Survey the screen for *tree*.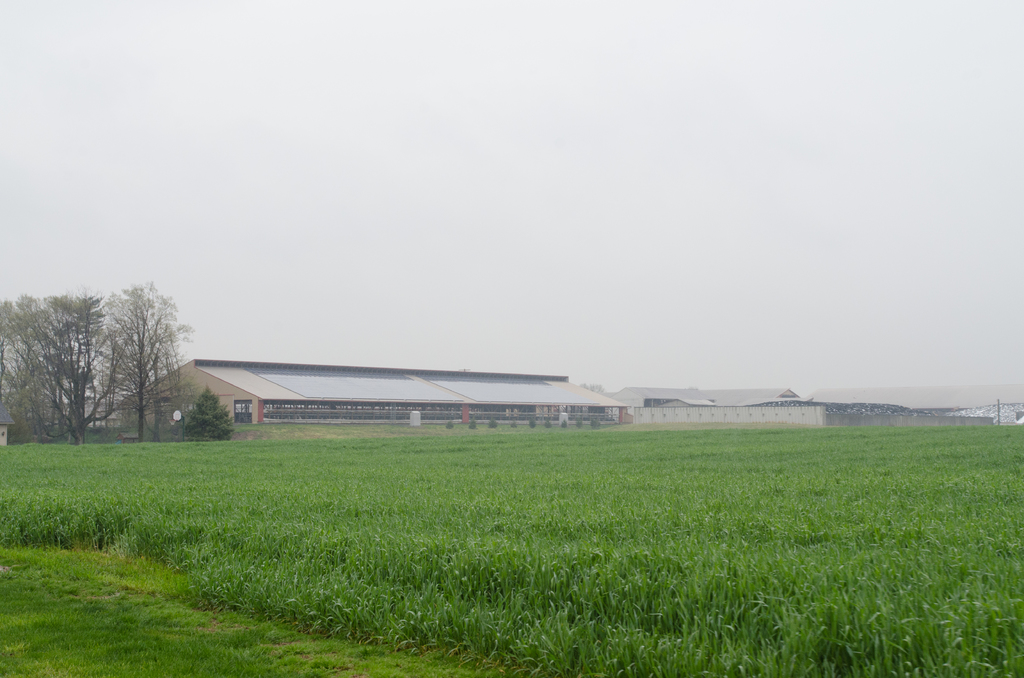
Survey found: bbox(559, 419, 568, 428).
